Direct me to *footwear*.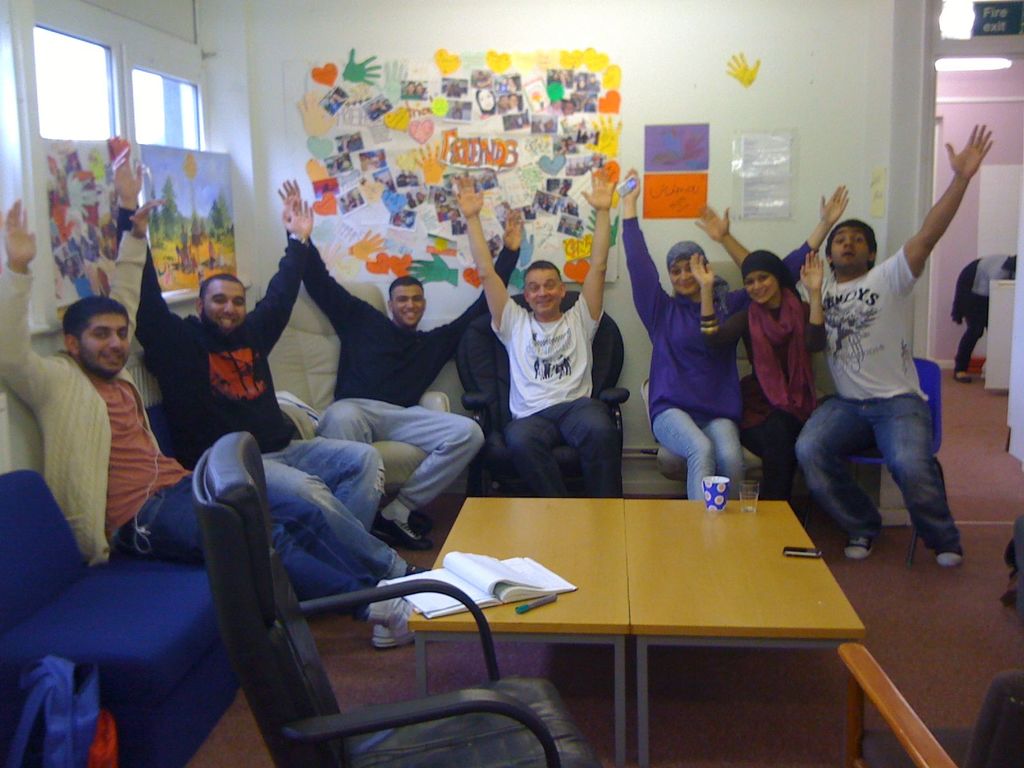
Direction: l=378, t=596, r=425, b=647.
